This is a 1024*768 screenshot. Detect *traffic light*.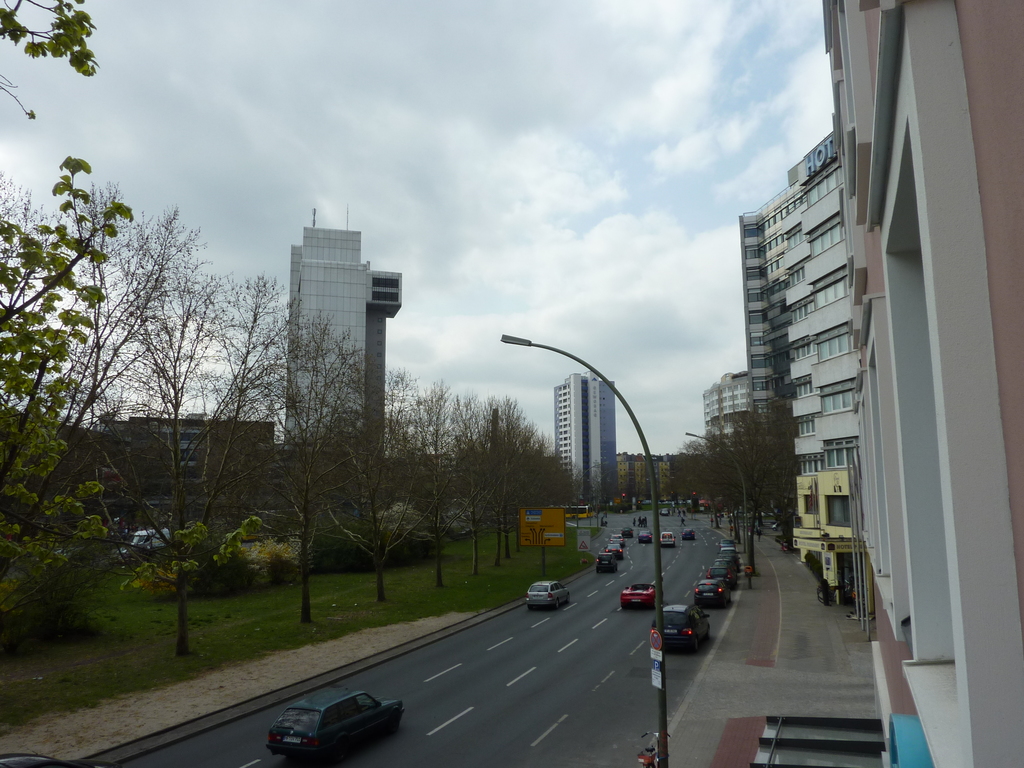
689, 488, 699, 511.
